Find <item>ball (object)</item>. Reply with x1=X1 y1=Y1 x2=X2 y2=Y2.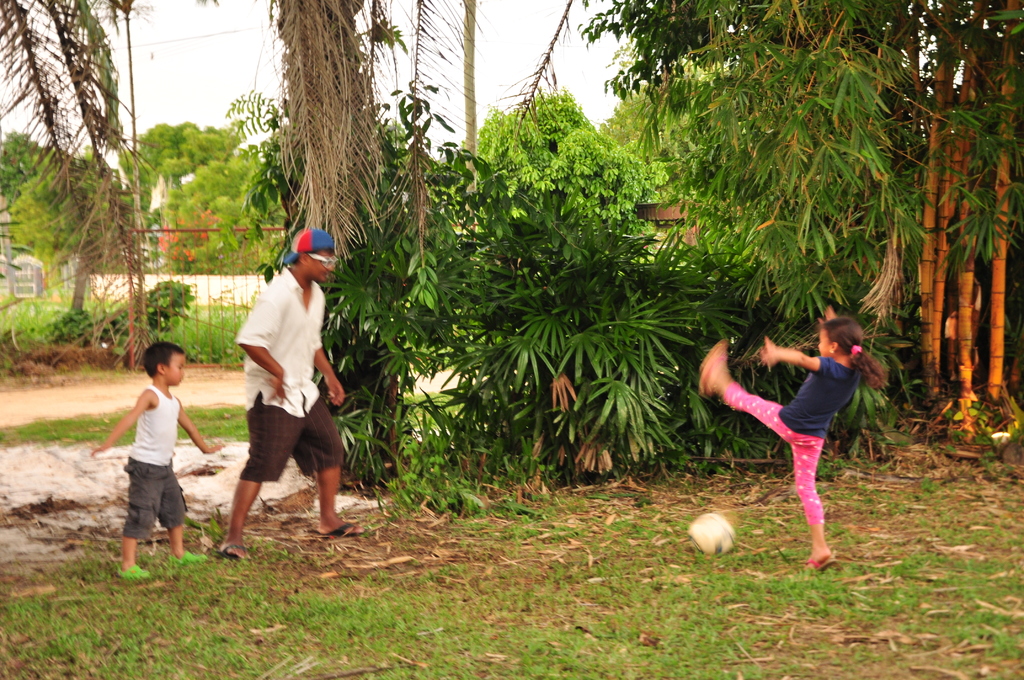
x1=691 y1=515 x2=730 y2=550.
